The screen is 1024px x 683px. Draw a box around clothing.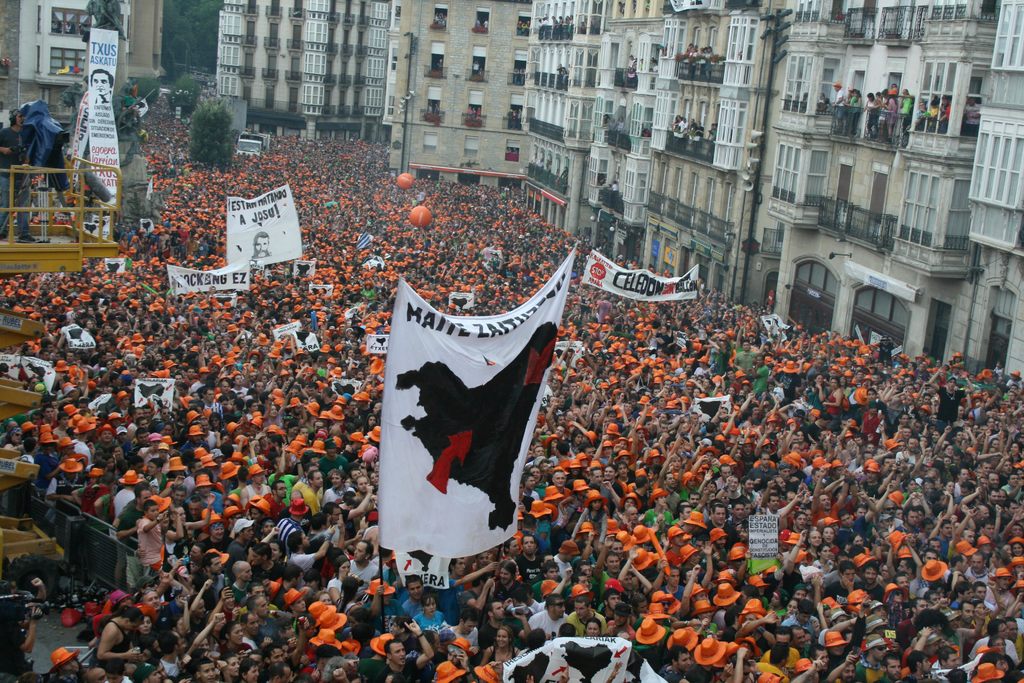
(596,299,609,320).
